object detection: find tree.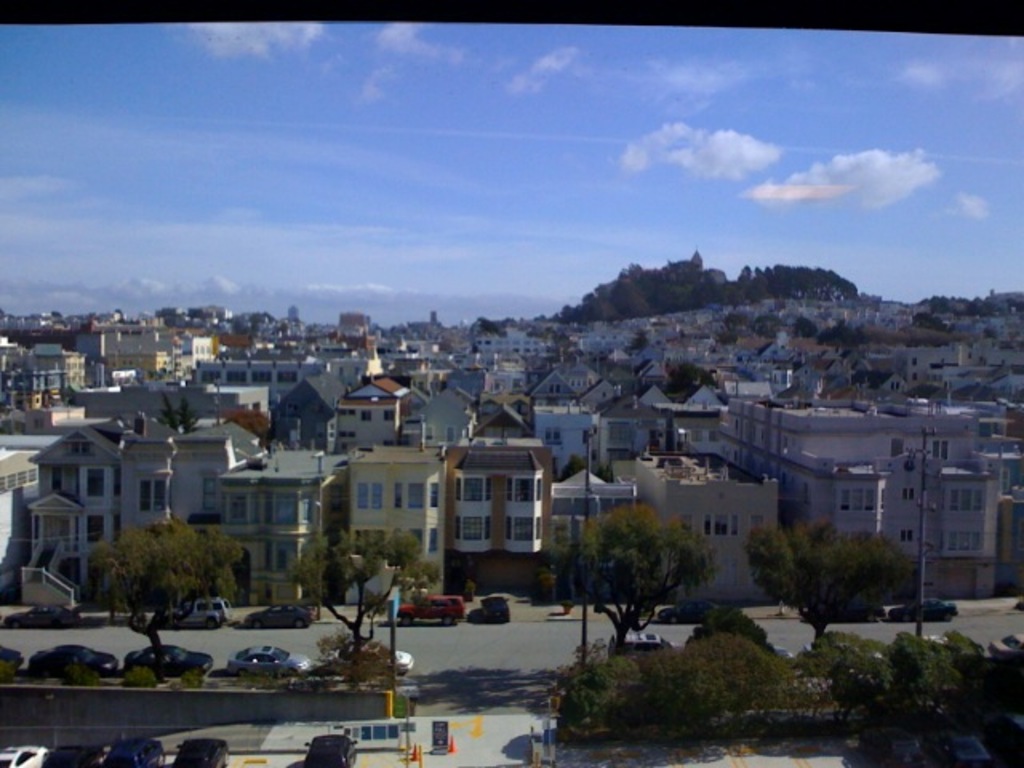
select_region(475, 315, 499, 333).
